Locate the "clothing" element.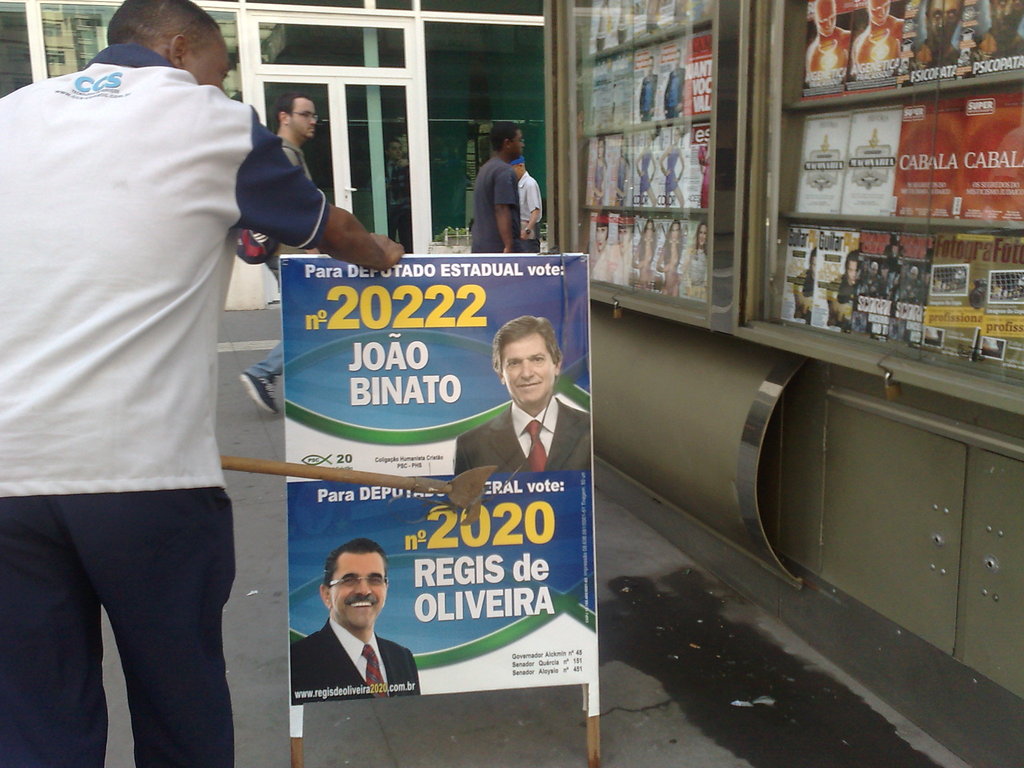
Element bbox: x1=639 y1=71 x2=659 y2=118.
